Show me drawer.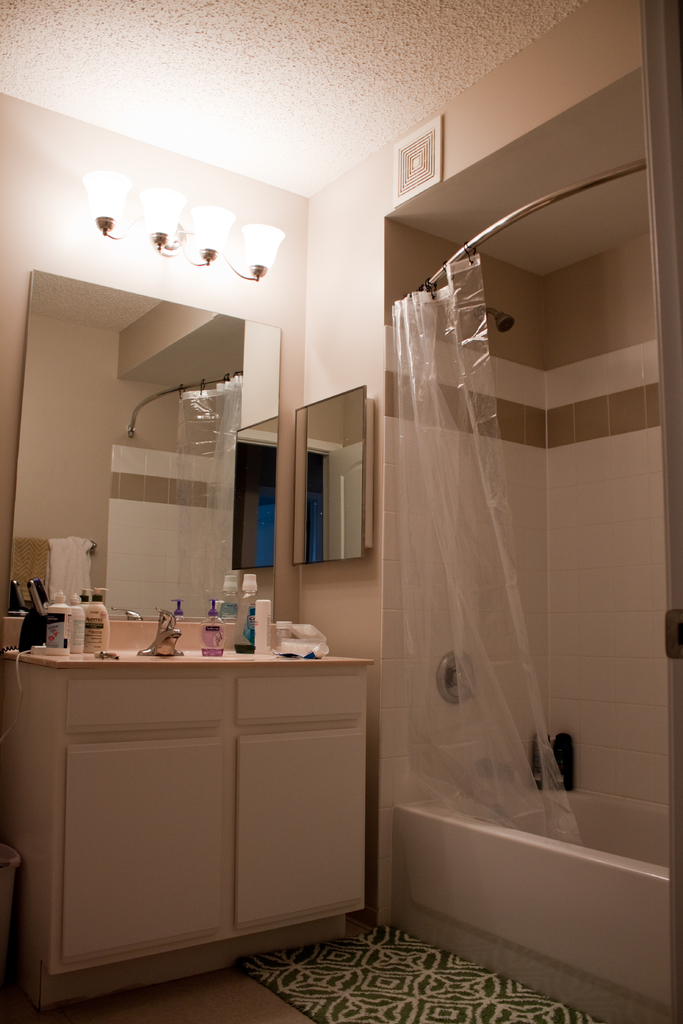
drawer is here: <box>63,680,220,732</box>.
